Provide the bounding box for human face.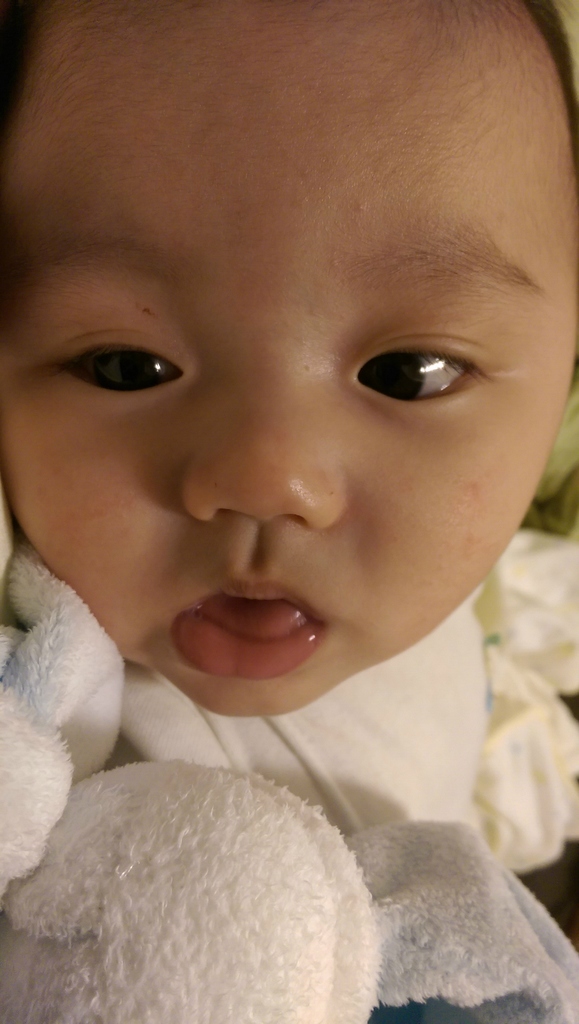
(0, 0, 578, 721).
